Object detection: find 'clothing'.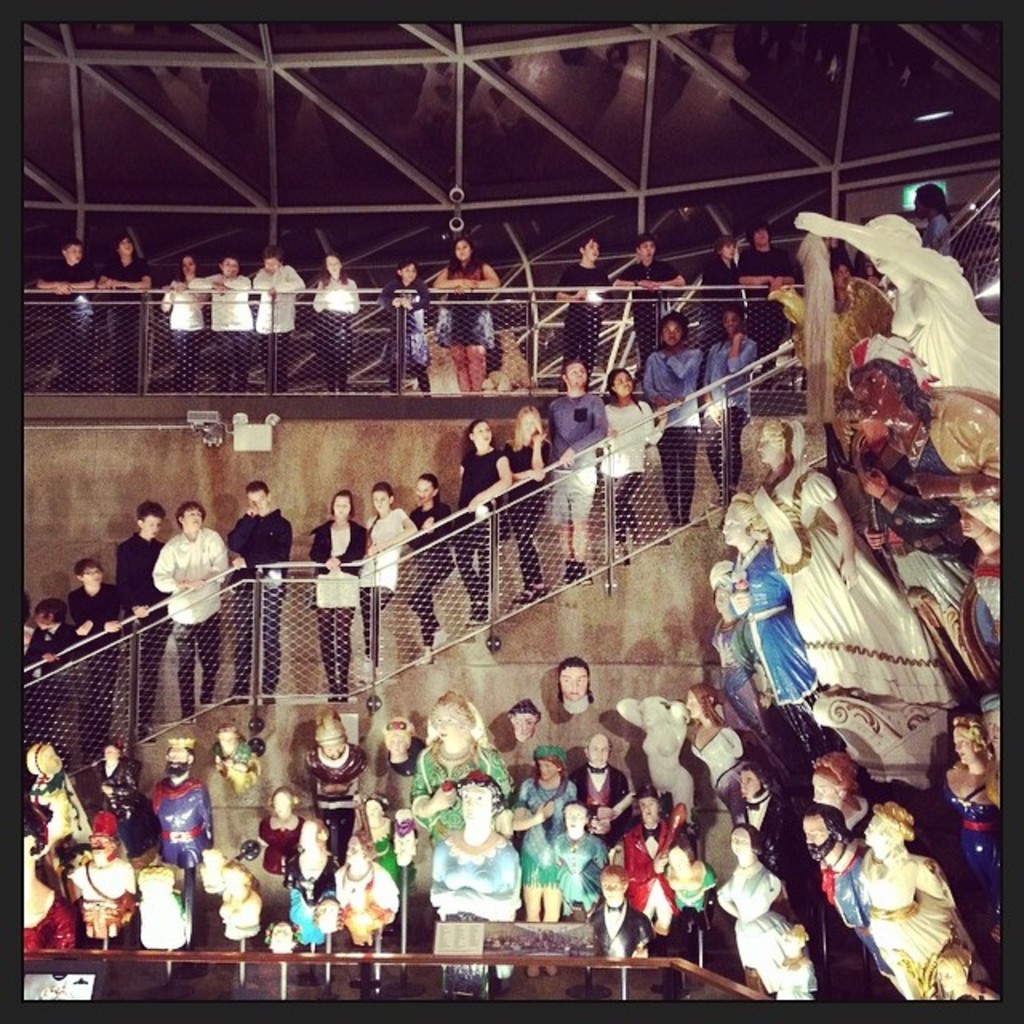
98, 251, 154, 395.
